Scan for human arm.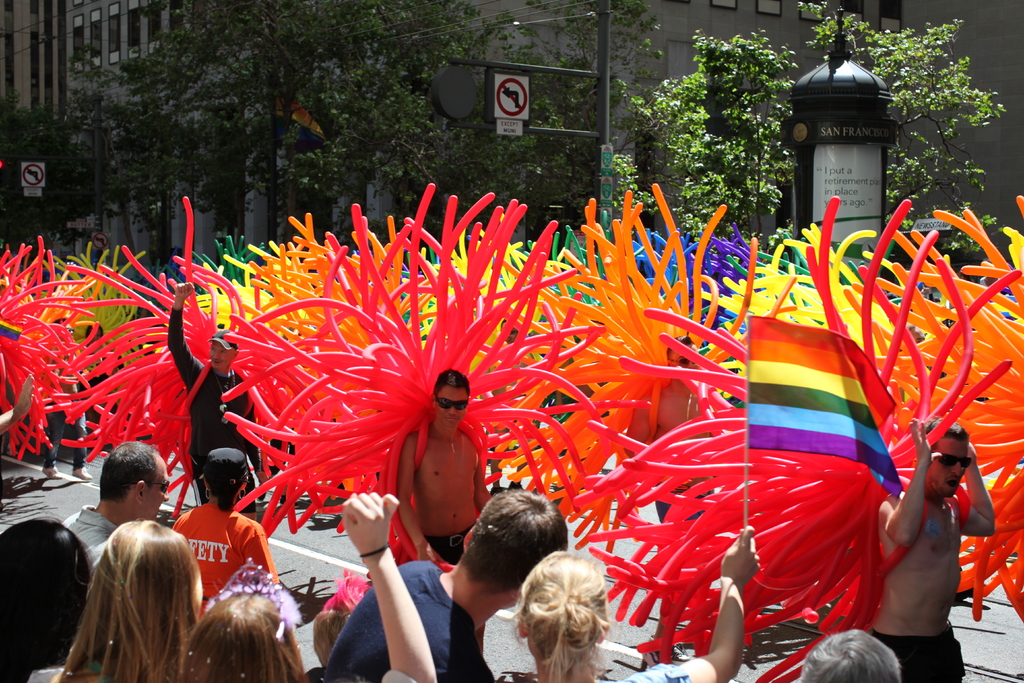
Scan result: l=167, t=273, r=202, b=391.
